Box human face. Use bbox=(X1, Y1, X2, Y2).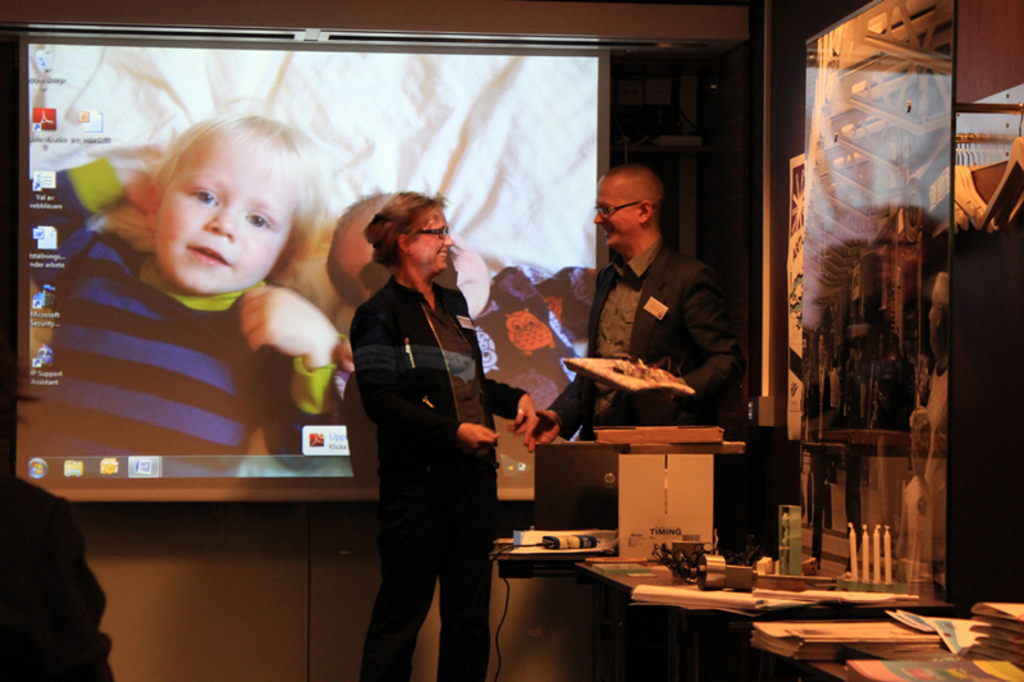
bbox=(591, 178, 640, 246).
